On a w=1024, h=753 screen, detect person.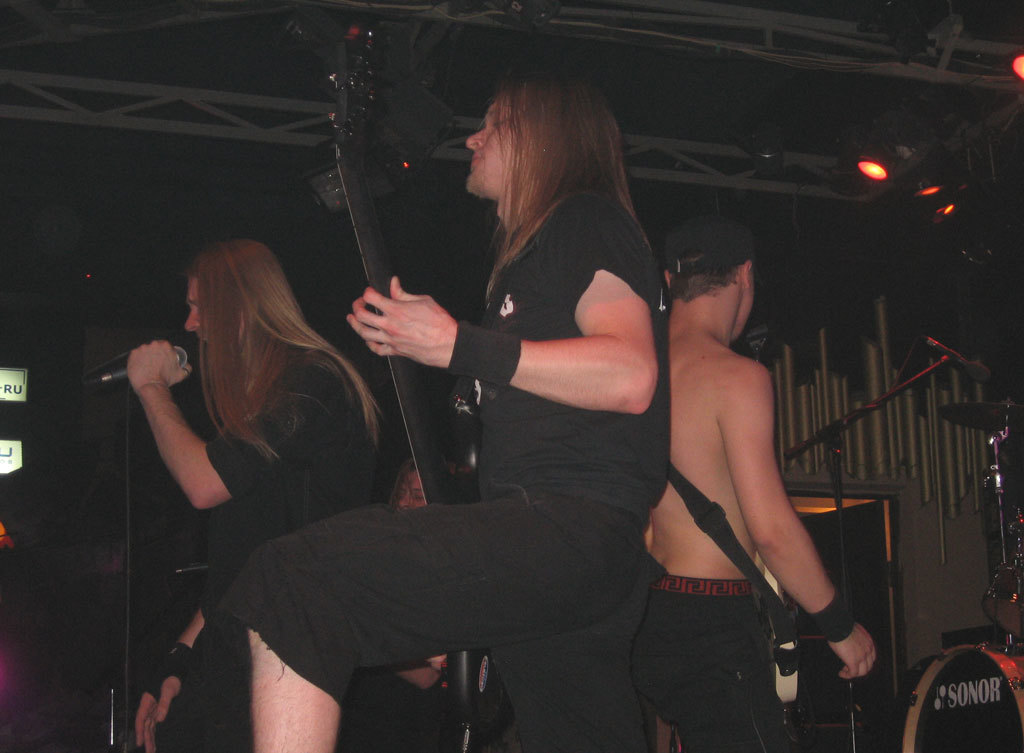
<region>362, 482, 468, 751</region>.
